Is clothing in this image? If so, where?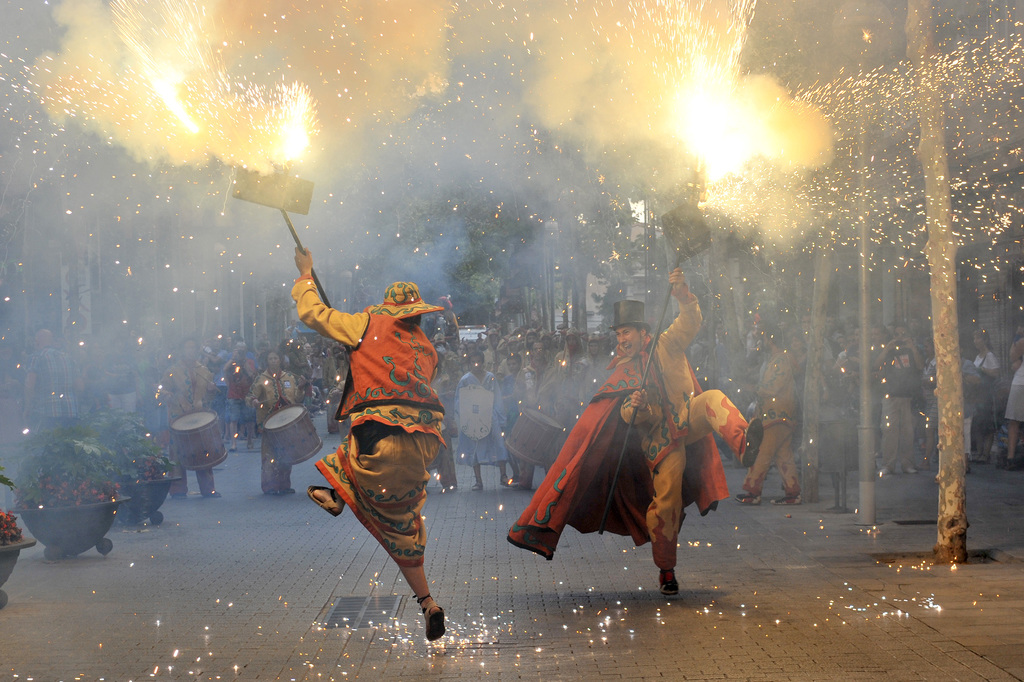
Yes, at [left=952, top=374, right=978, bottom=458].
